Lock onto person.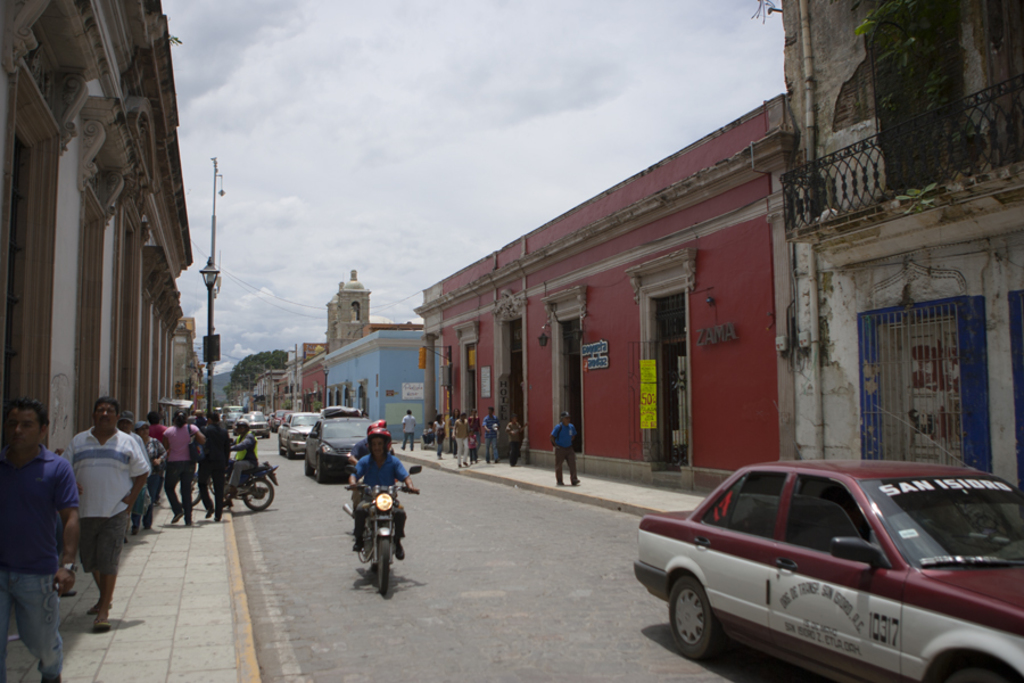
Locked: 119, 411, 151, 503.
